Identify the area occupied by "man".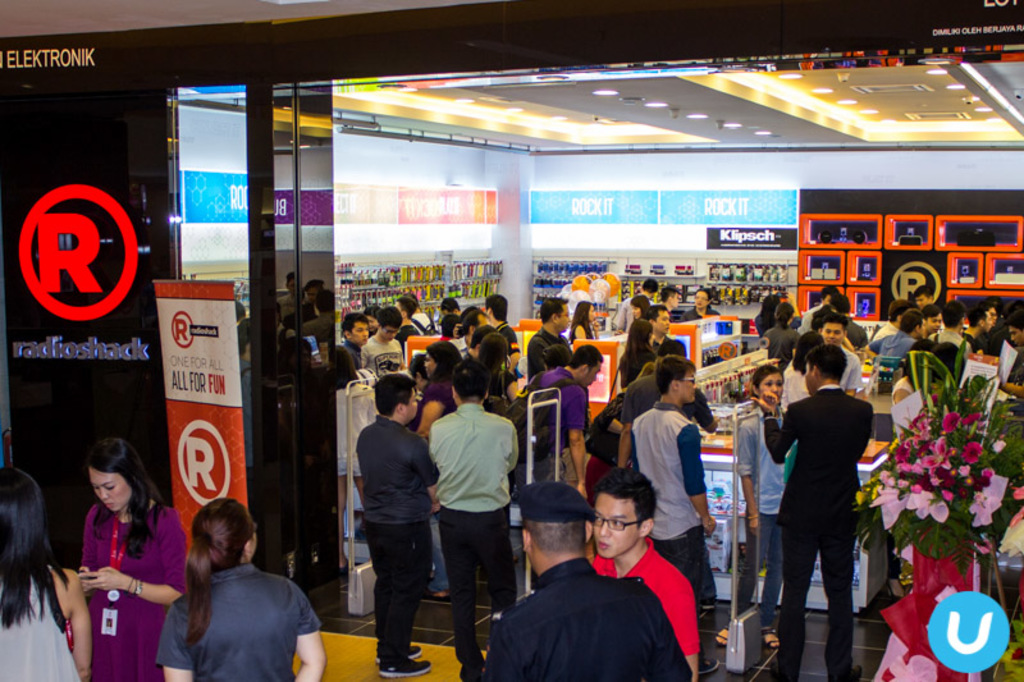
Area: rect(431, 351, 517, 681).
